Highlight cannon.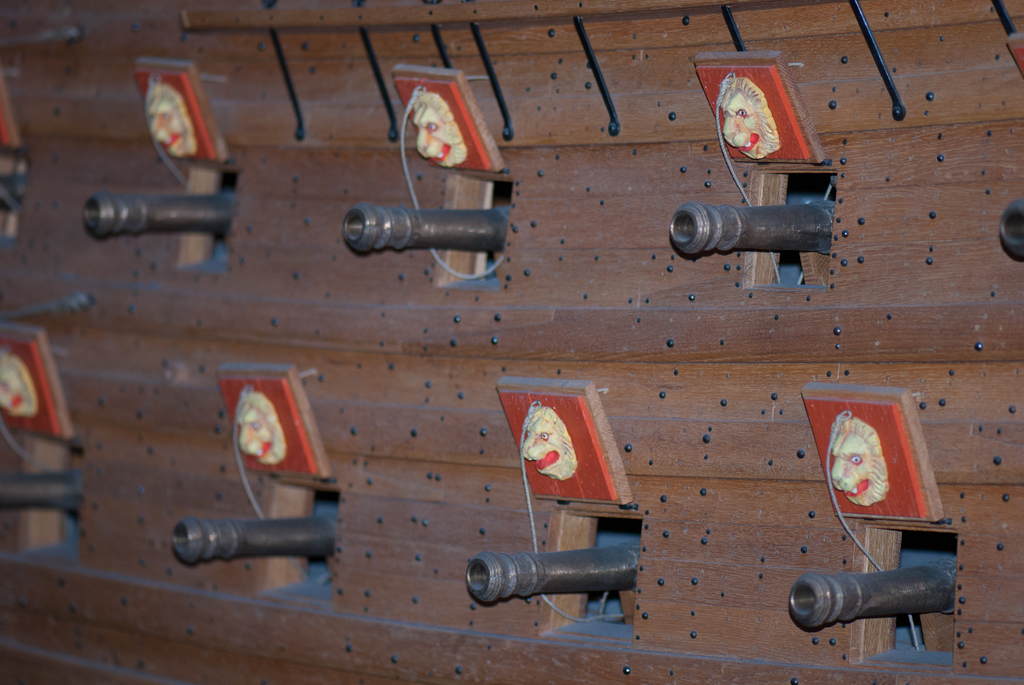
Highlighted region: 786 556 959 636.
